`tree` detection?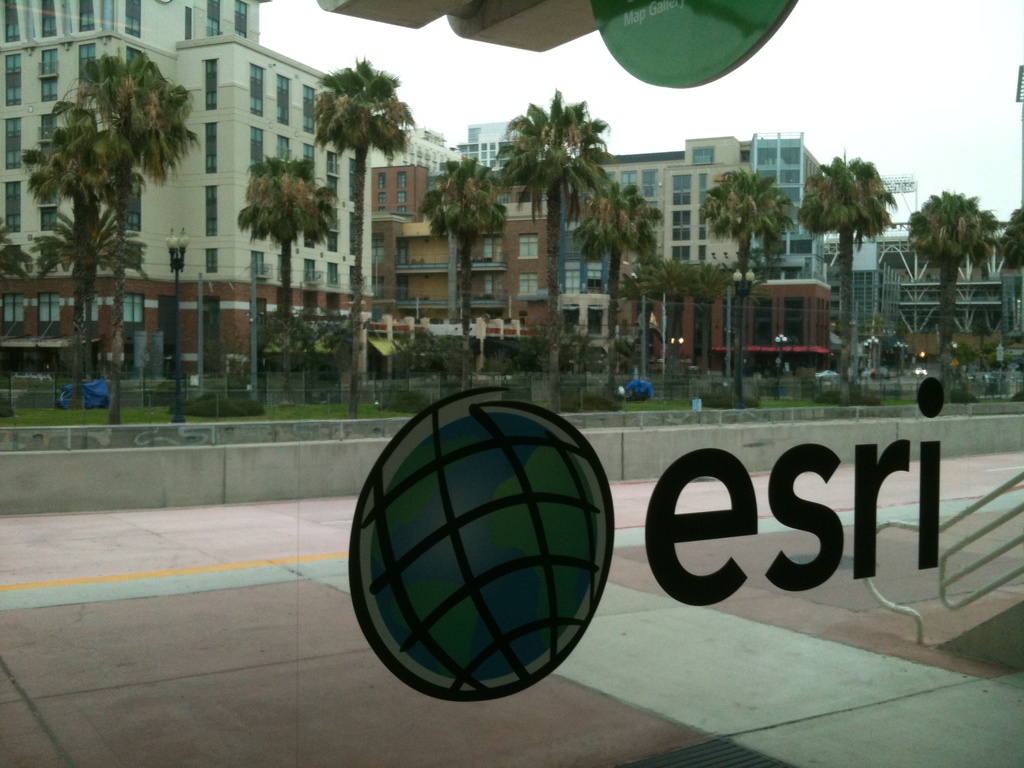
left=309, top=53, right=415, bottom=379
